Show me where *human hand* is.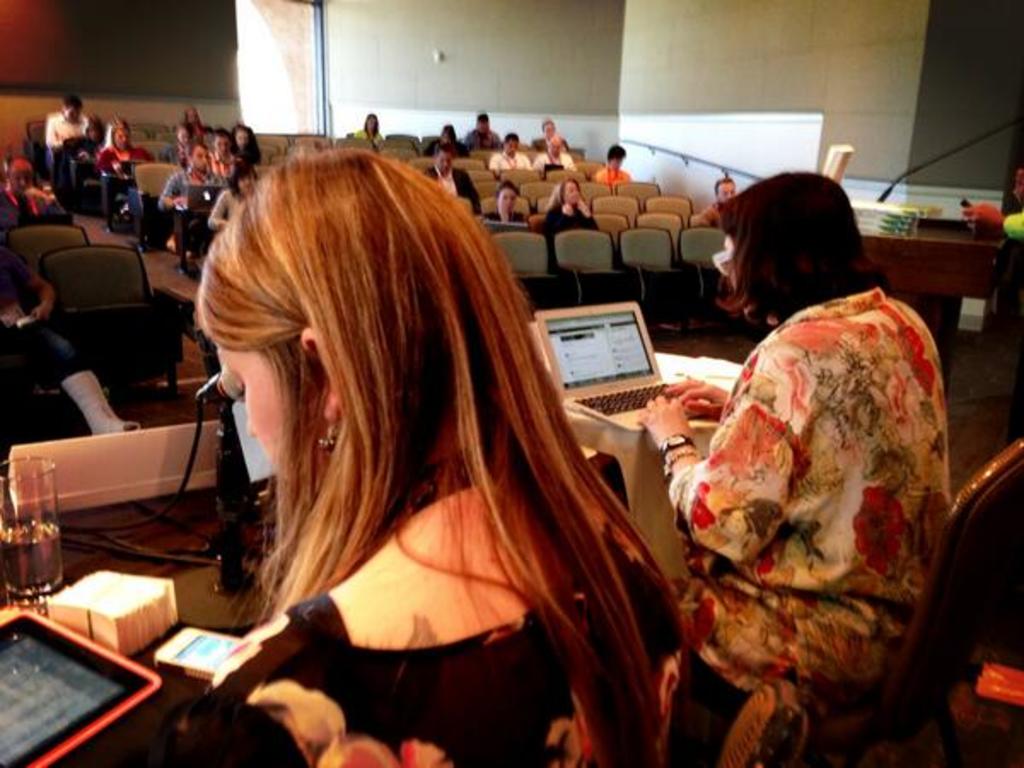
*human hand* is at 660 379 736 420.
